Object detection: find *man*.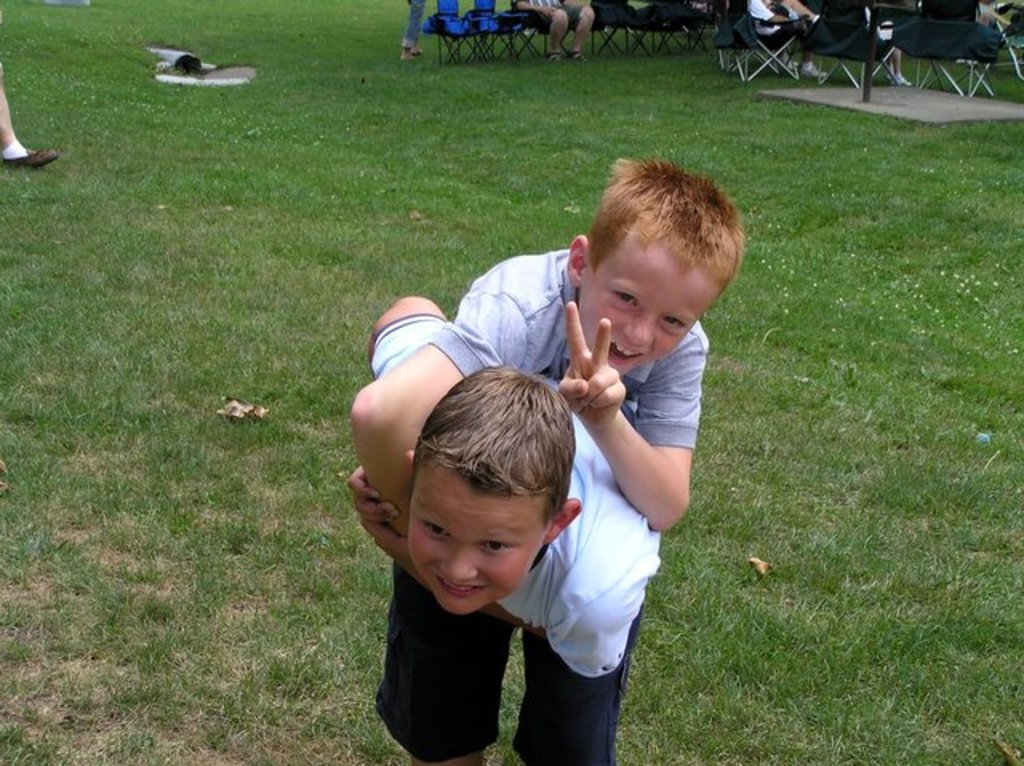
pyautogui.locateOnScreen(512, 0, 592, 58).
